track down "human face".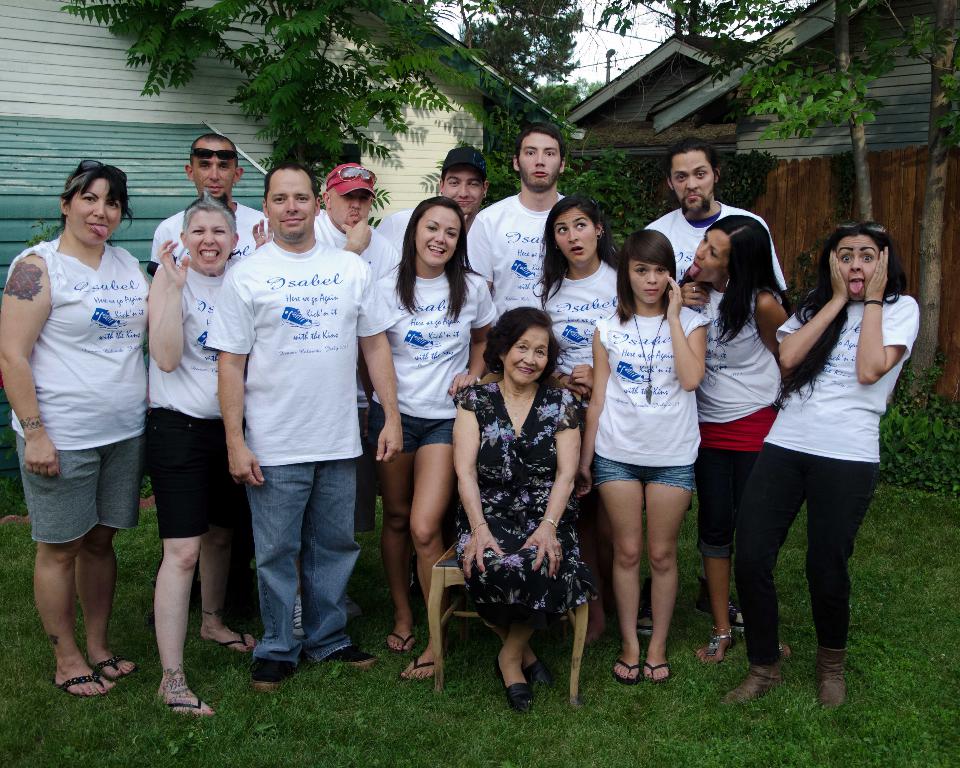
Tracked to <bbox>836, 236, 880, 299</bbox>.
